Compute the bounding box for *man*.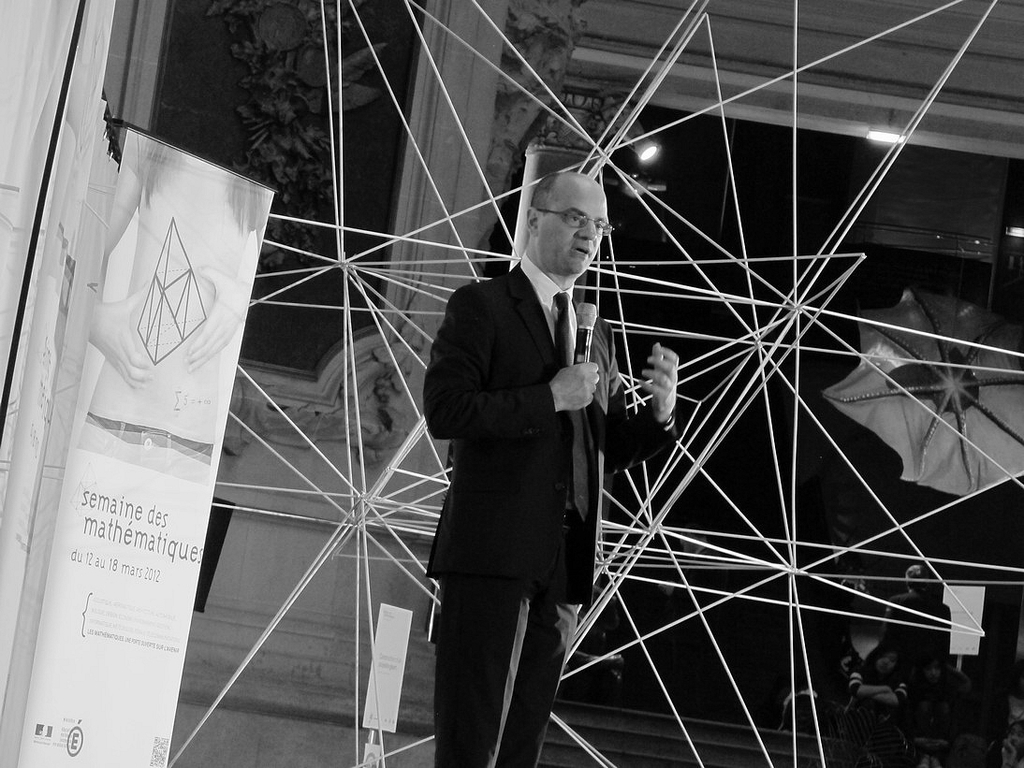
<box>422,171,680,767</box>.
